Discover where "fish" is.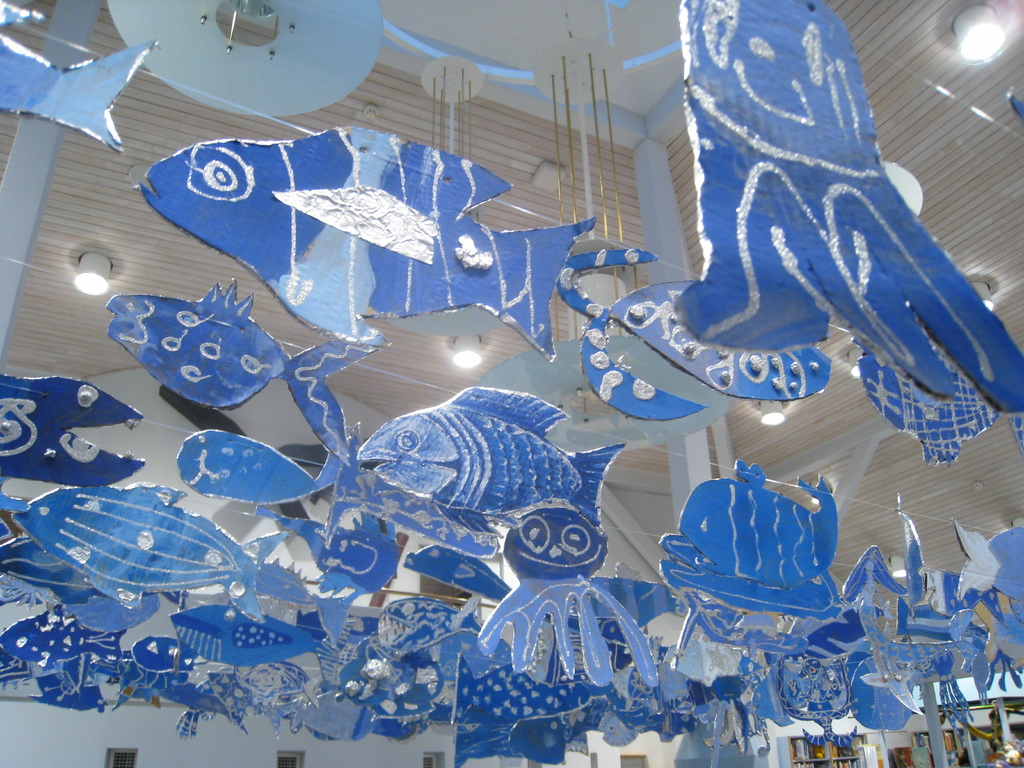
Discovered at {"x1": 343, "y1": 387, "x2": 599, "y2": 551}.
